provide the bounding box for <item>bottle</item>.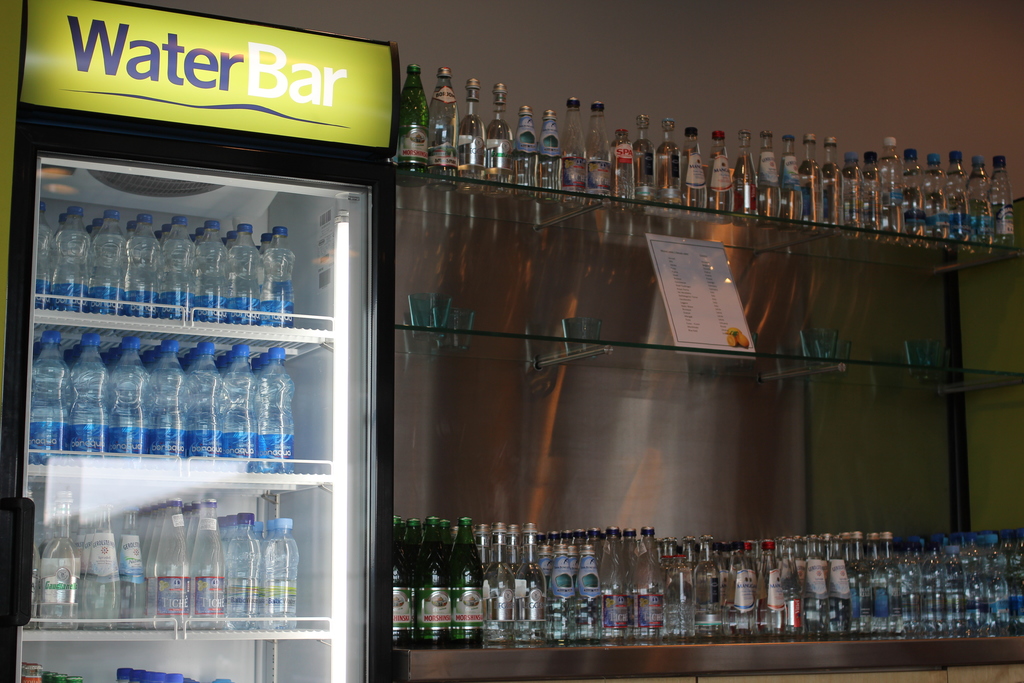
{"left": 458, "top": 78, "right": 483, "bottom": 199}.
